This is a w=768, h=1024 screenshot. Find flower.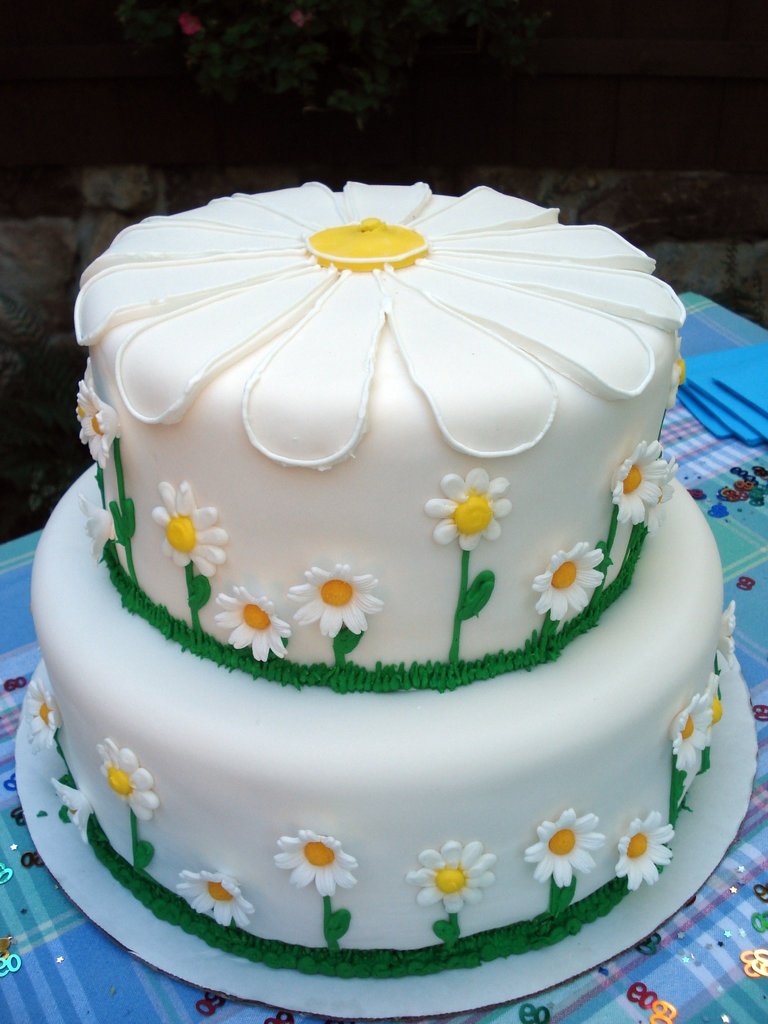
Bounding box: BBox(172, 863, 256, 941).
